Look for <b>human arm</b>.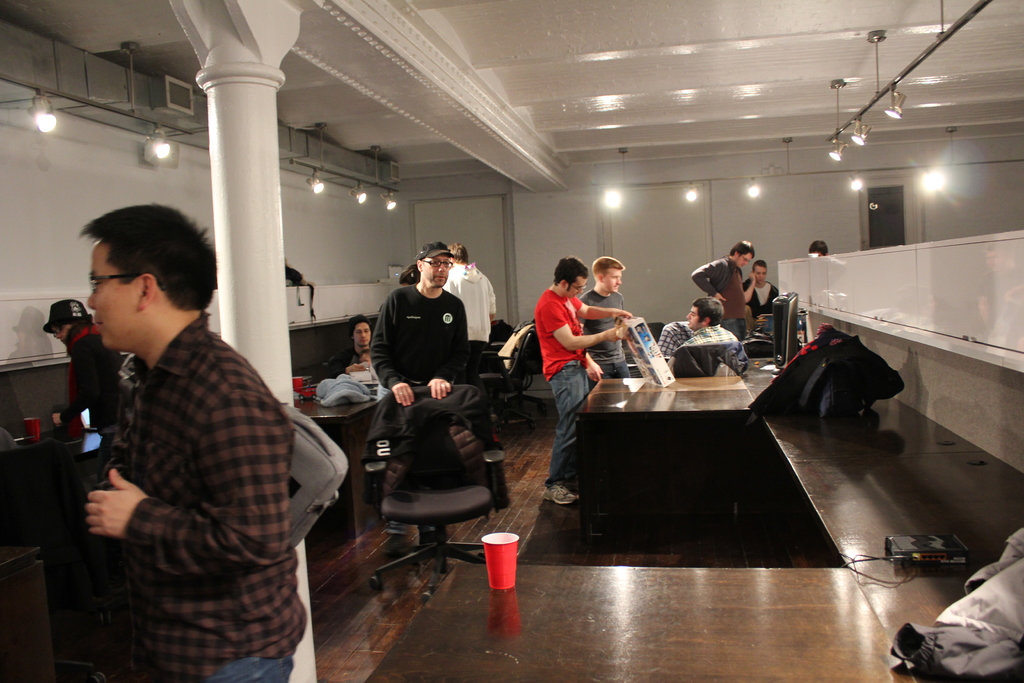
Found: pyautogui.locateOnScreen(571, 300, 635, 320).
